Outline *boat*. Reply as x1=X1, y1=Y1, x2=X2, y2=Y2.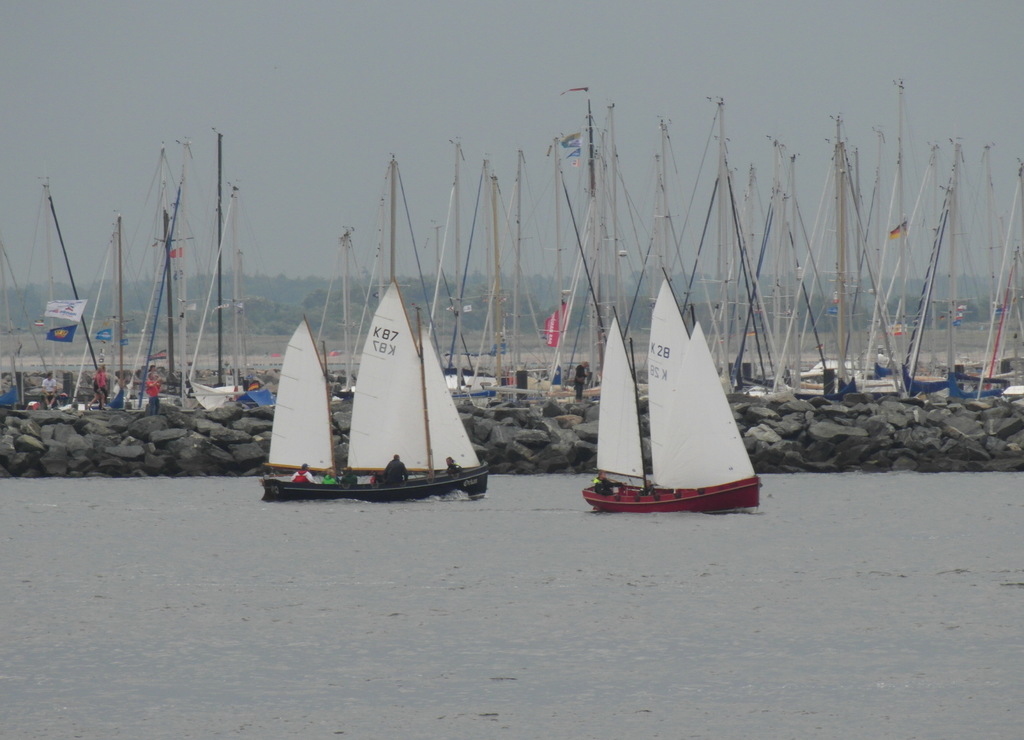
x1=261, y1=459, x2=489, y2=513.
